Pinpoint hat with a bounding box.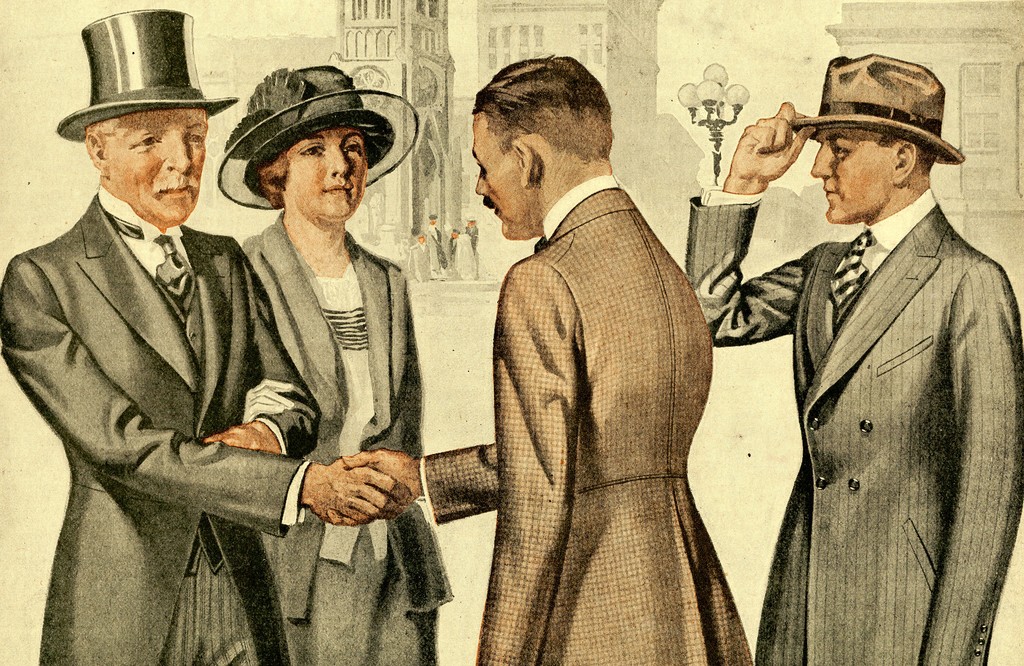
[x1=792, y1=49, x2=965, y2=165].
